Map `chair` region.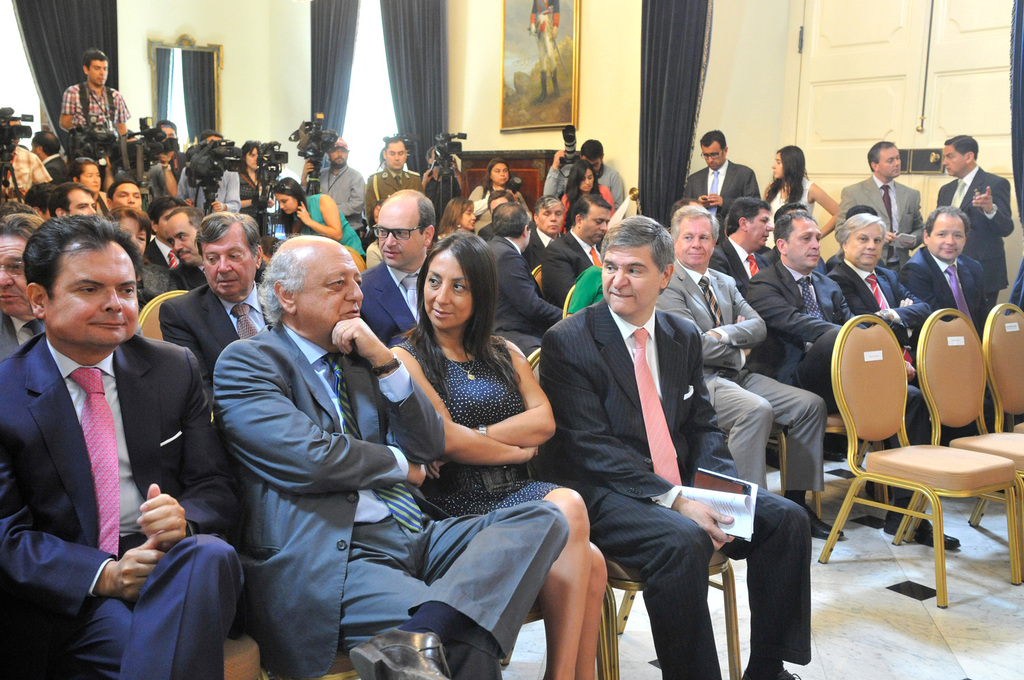
Mapped to <region>524, 345, 737, 679</region>.
